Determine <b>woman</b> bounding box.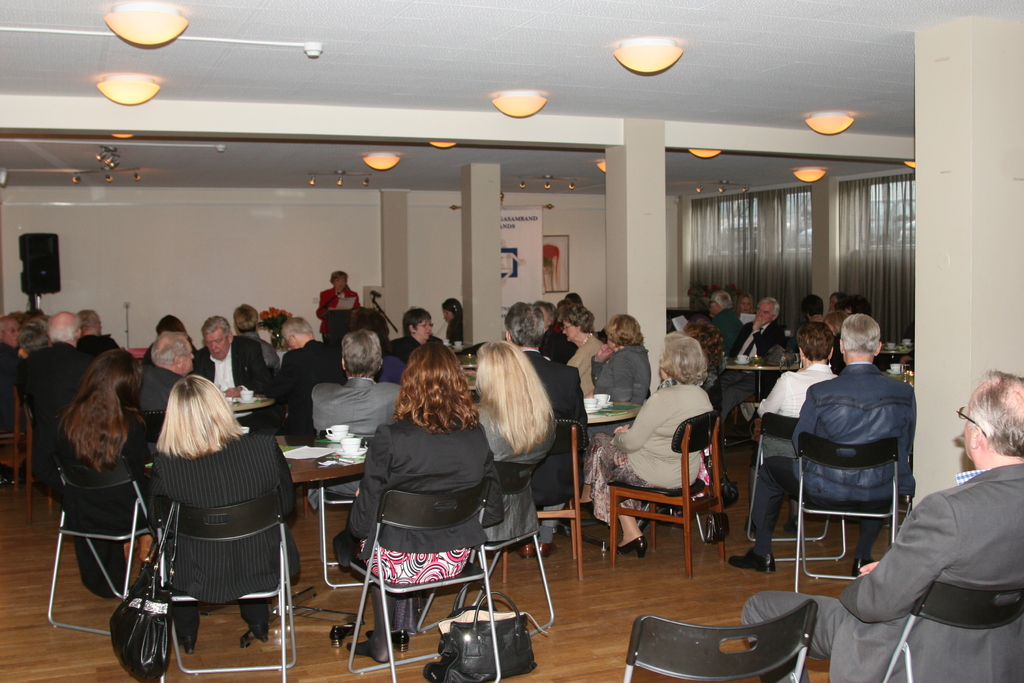
Determined: <region>736, 295, 752, 316</region>.
